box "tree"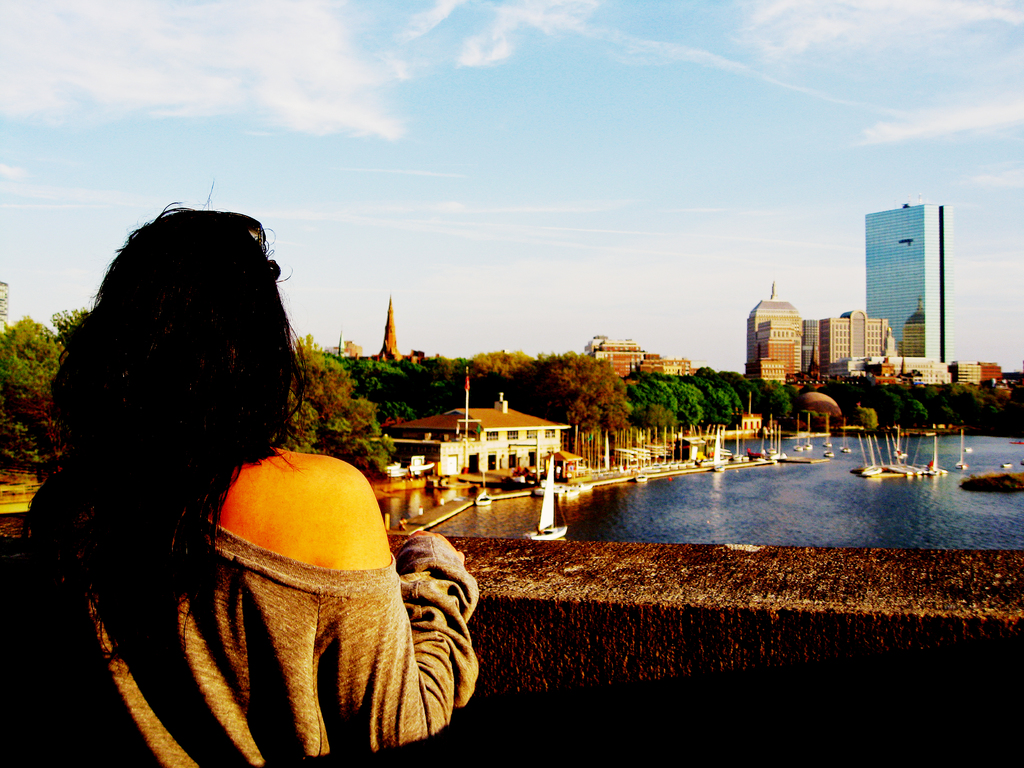
box(45, 306, 100, 356)
